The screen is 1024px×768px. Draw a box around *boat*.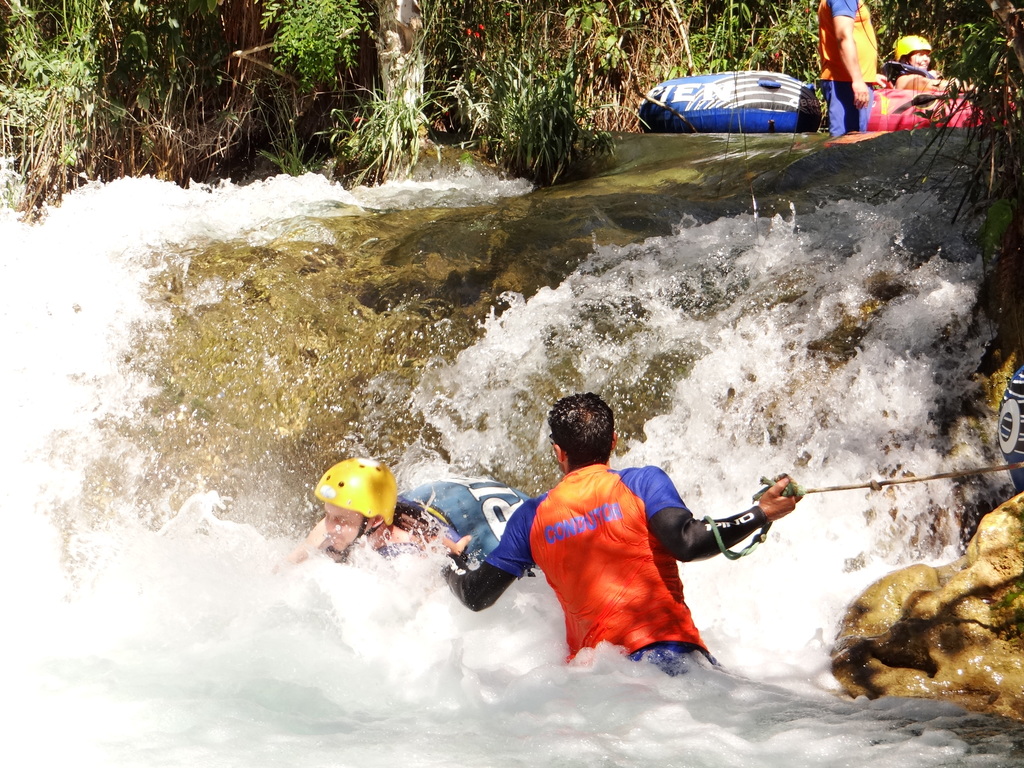
Rect(853, 82, 1012, 131).
